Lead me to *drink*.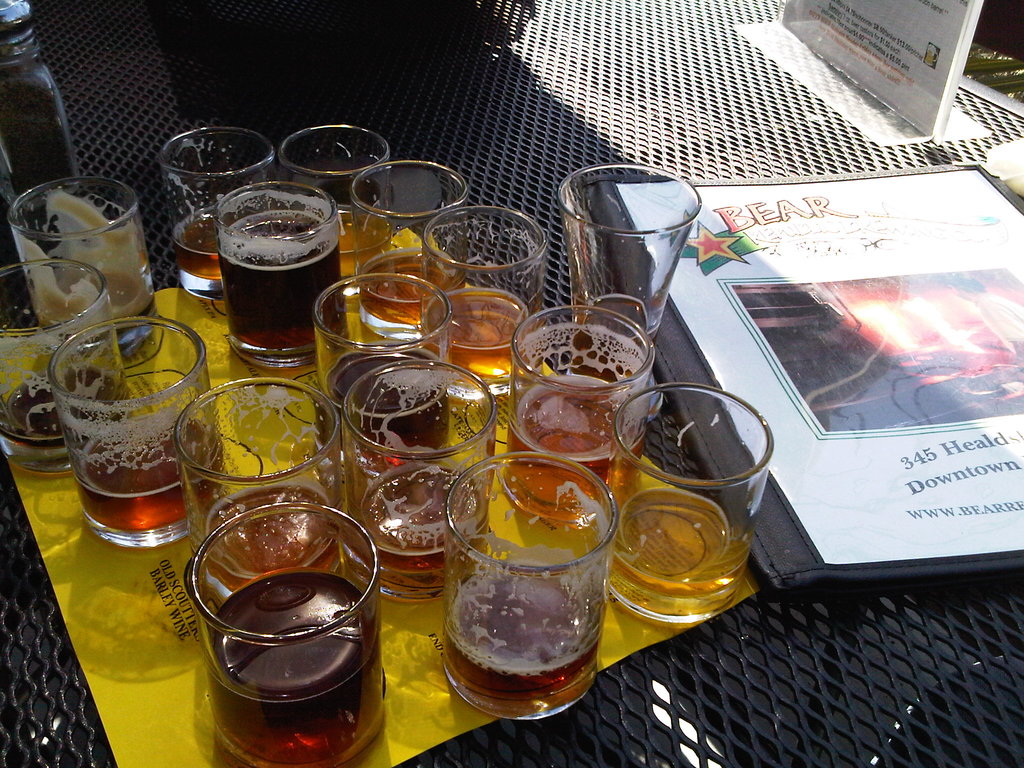
Lead to 214,212,348,364.
